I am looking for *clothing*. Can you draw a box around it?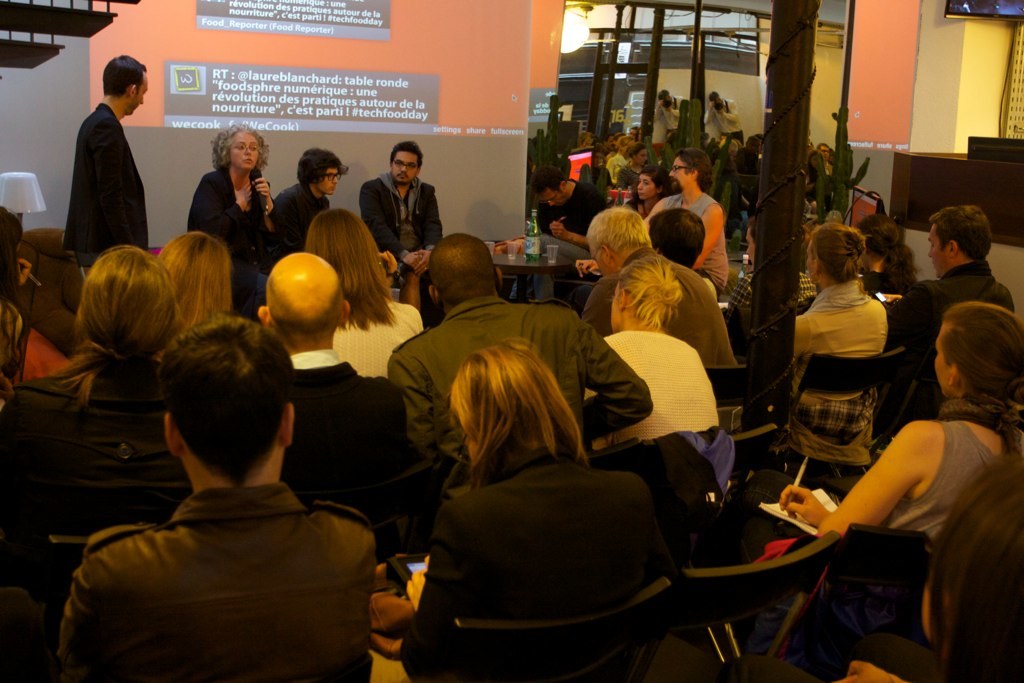
Sure, the bounding box is region(52, 71, 163, 258).
